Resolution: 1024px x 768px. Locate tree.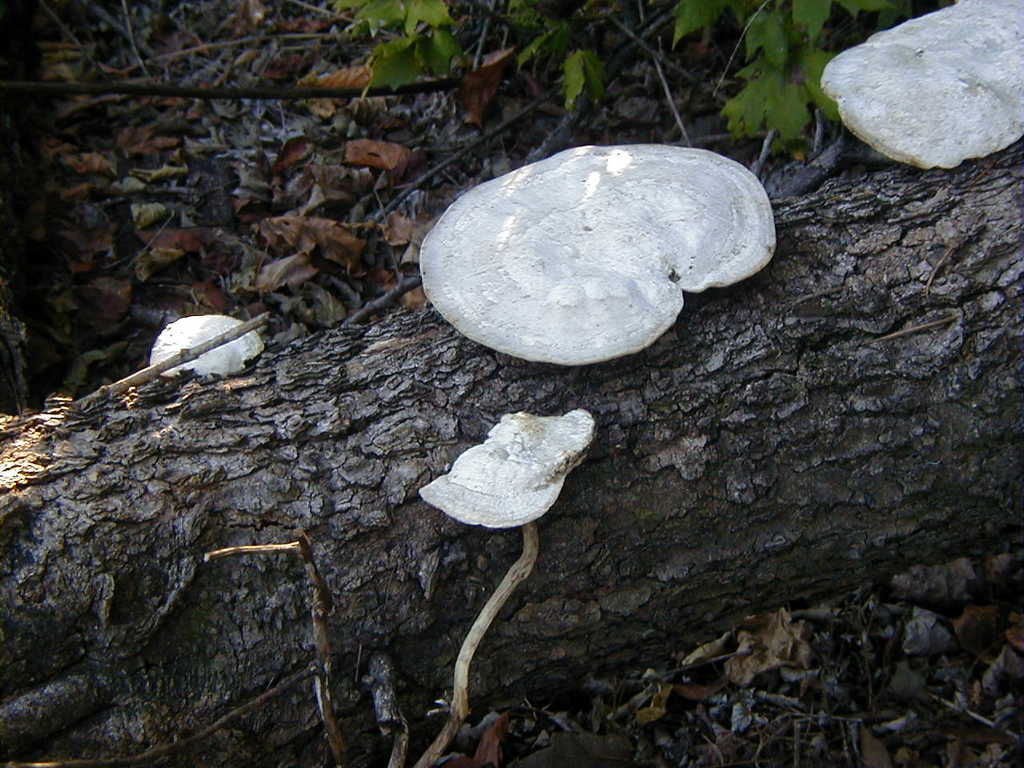
(left=0, top=0, right=1023, bottom=767).
